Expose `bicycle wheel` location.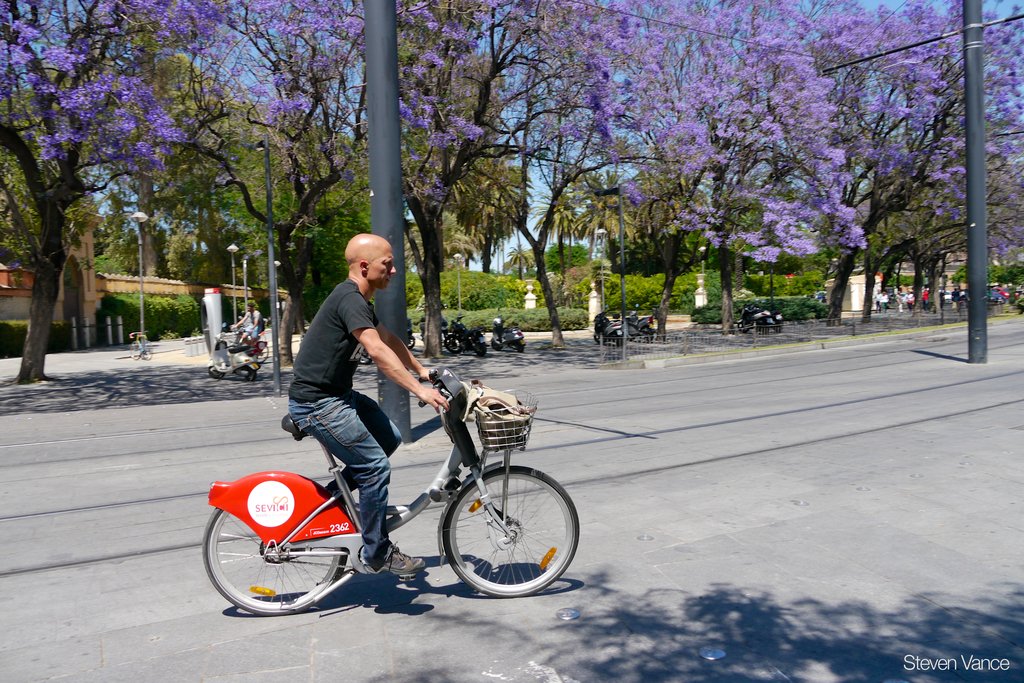
Exposed at 257, 342, 269, 363.
